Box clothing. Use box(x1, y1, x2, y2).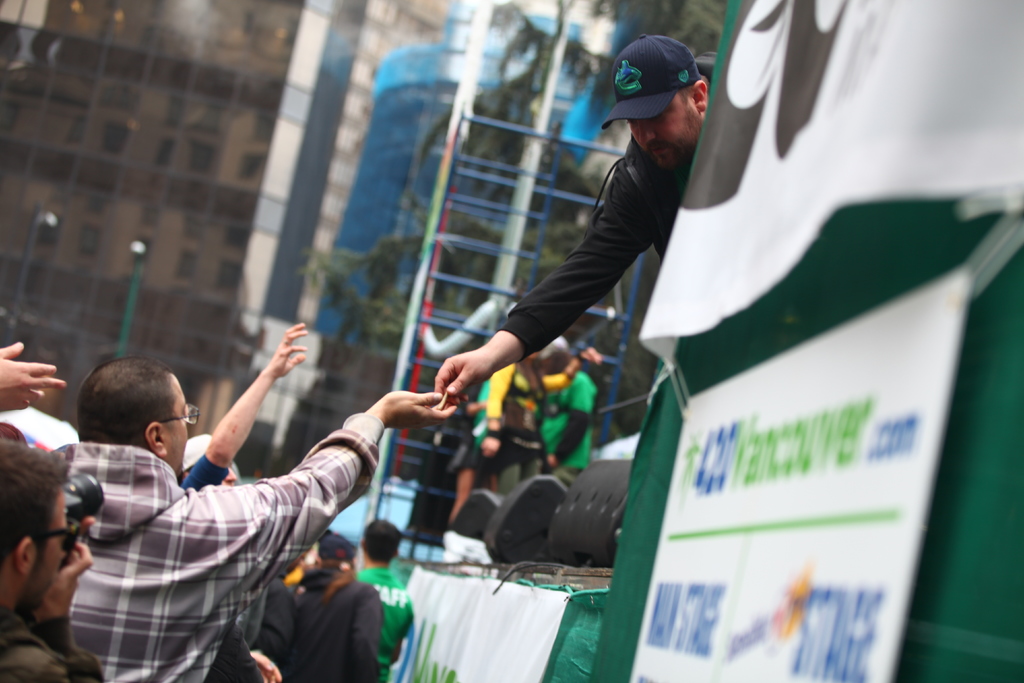
box(536, 369, 600, 478).
